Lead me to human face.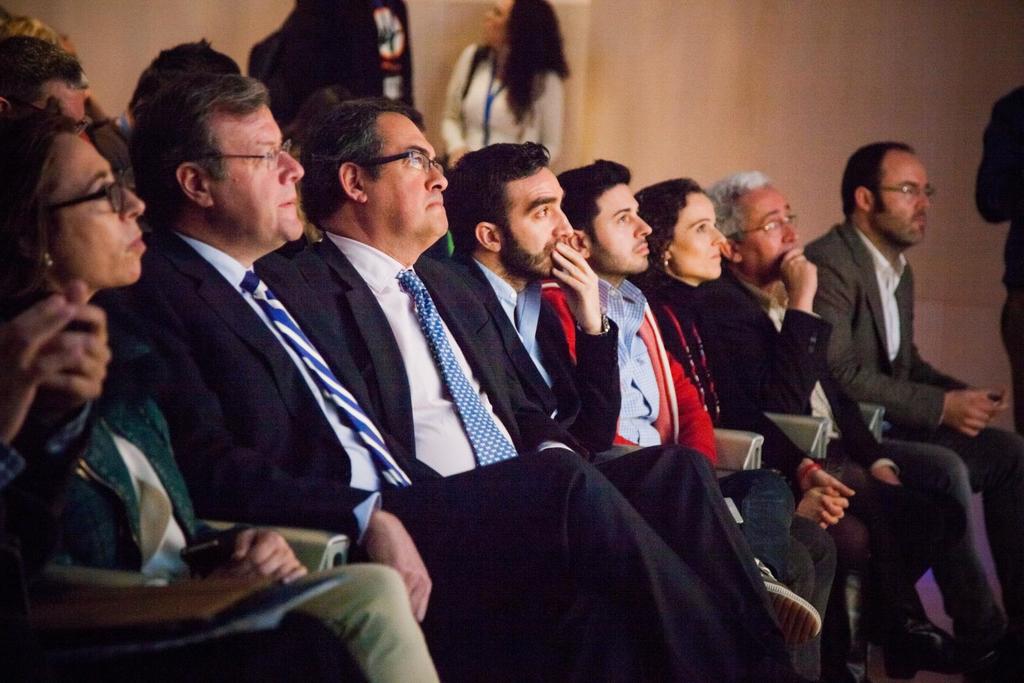
Lead to x1=58, y1=126, x2=143, y2=282.
